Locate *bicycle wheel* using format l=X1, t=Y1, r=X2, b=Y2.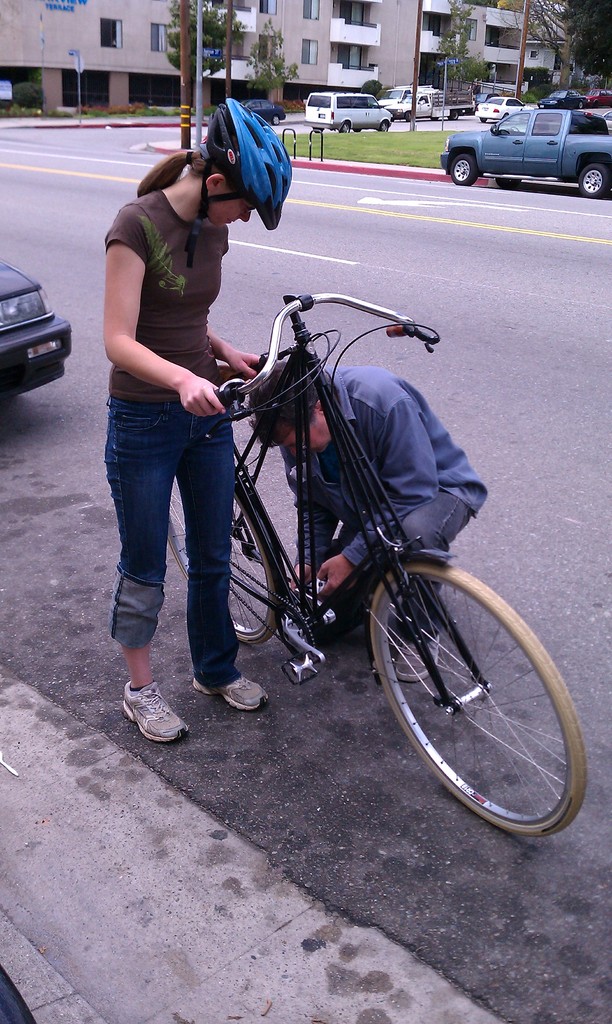
l=351, t=521, r=576, b=839.
